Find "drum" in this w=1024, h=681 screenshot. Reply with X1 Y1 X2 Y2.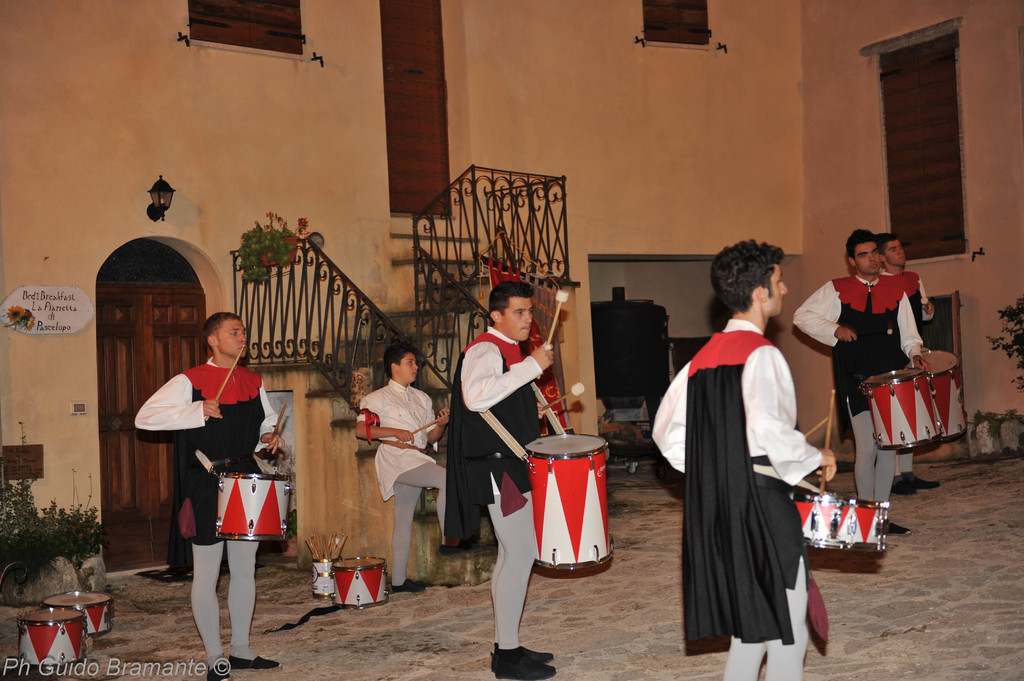
42 590 116 637.
